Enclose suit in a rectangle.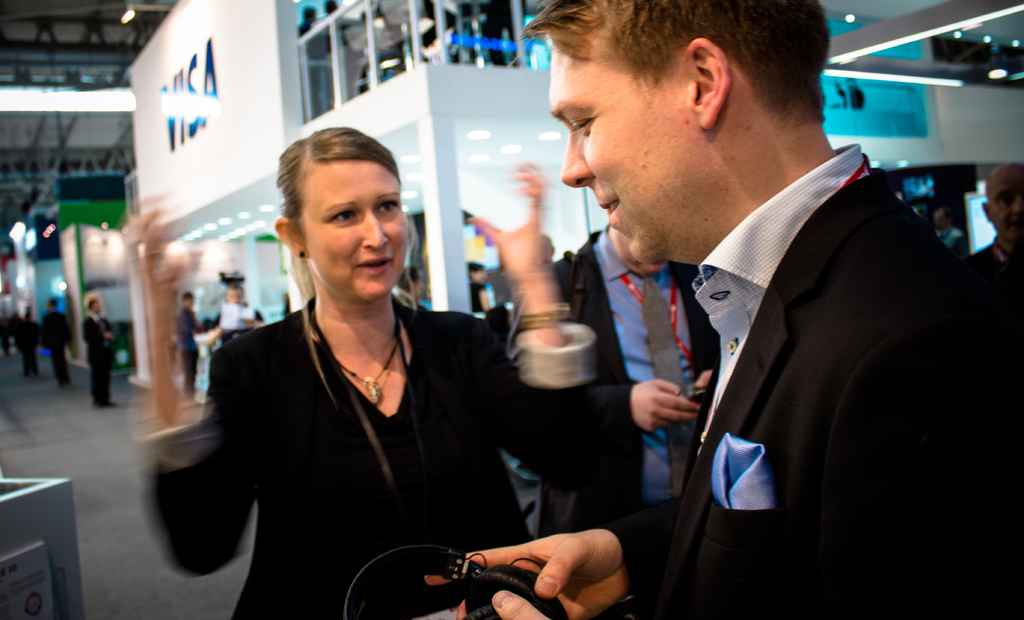
[148,298,618,619].
